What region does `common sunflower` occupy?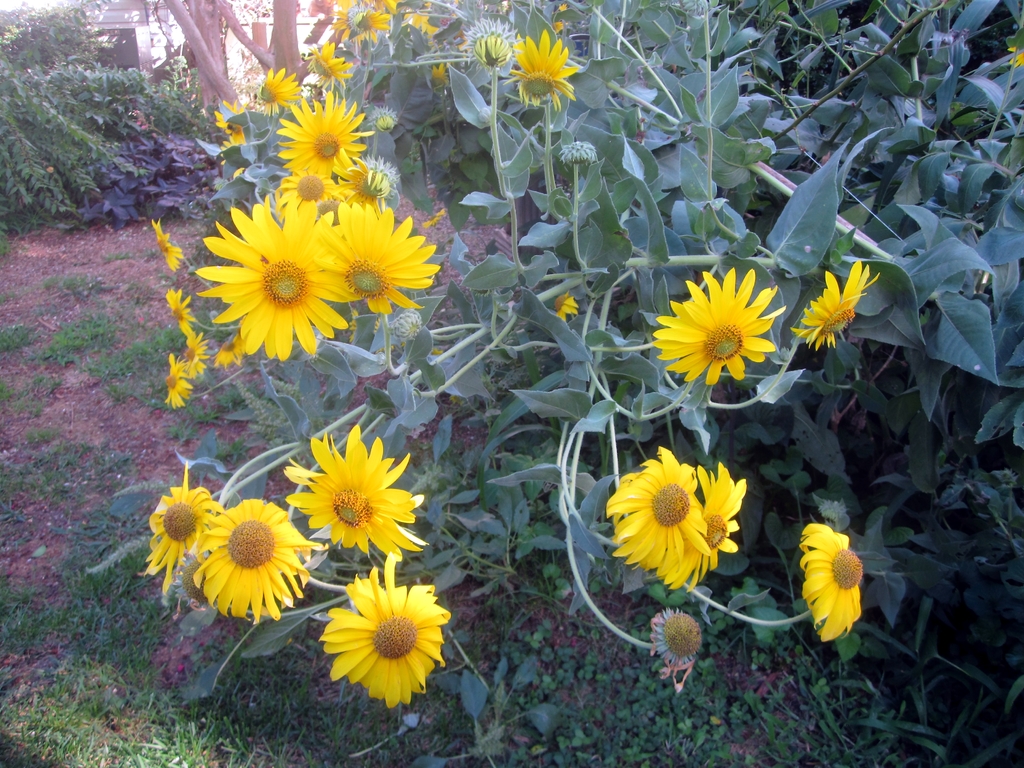
[310, 47, 348, 84].
